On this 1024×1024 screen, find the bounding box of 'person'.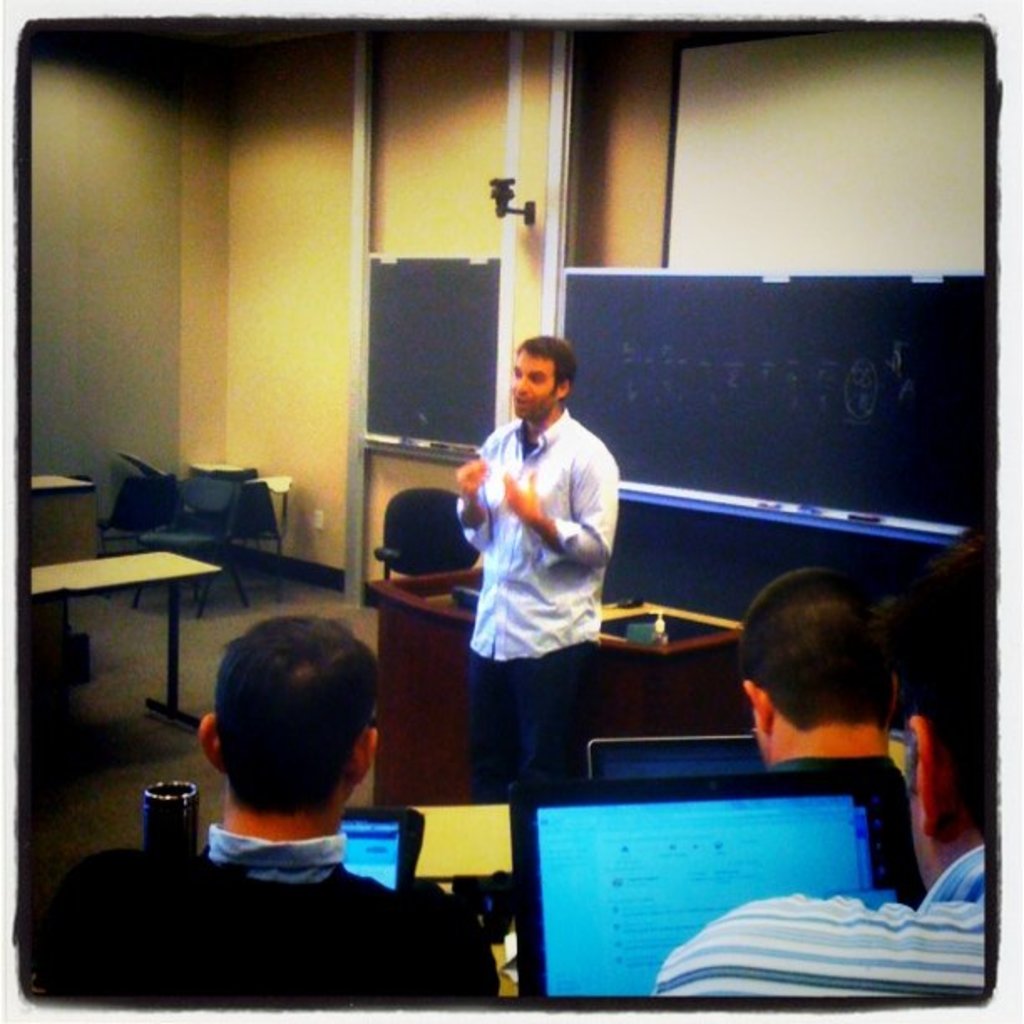
Bounding box: detection(455, 306, 639, 800).
